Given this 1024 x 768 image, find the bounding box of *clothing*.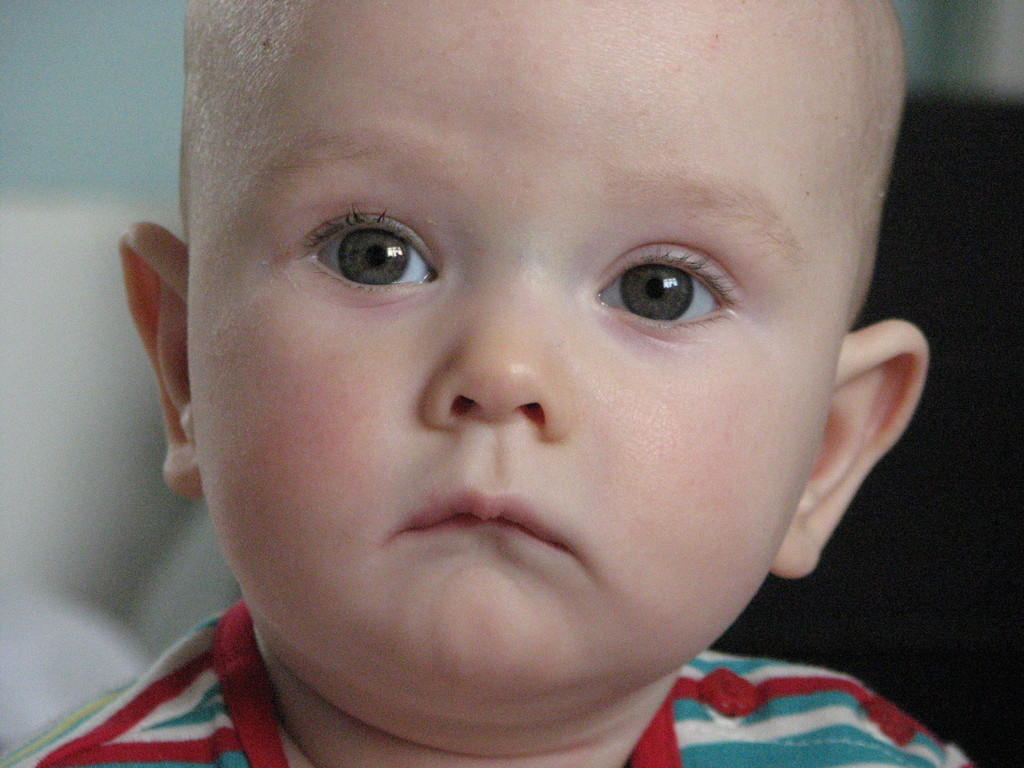
x1=0, y1=596, x2=978, y2=767.
